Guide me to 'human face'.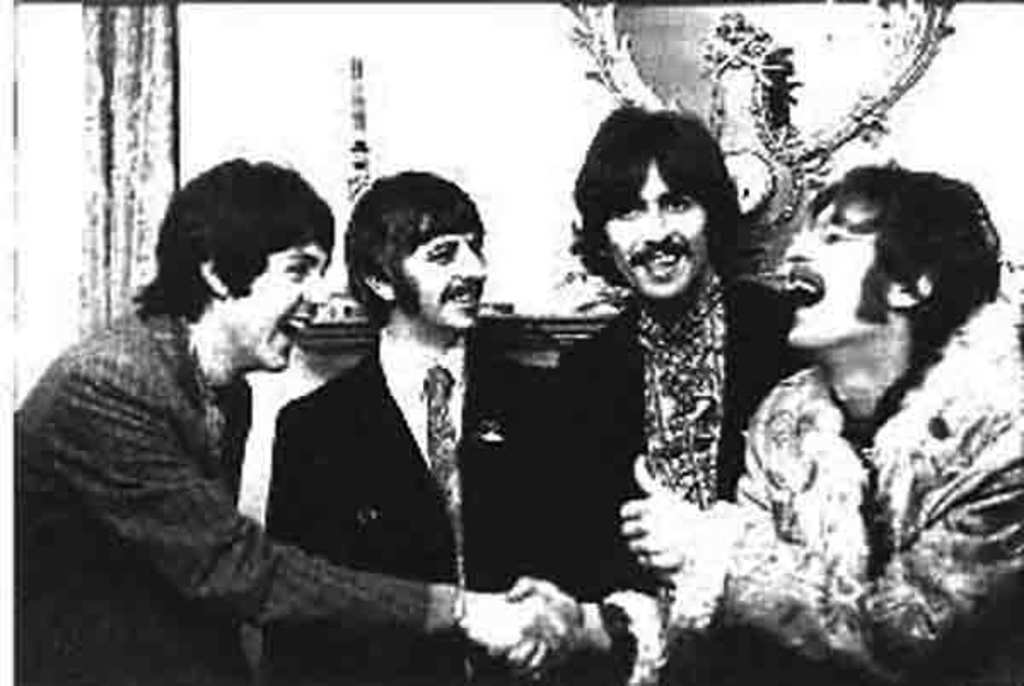
Guidance: crop(604, 155, 712, 302).
